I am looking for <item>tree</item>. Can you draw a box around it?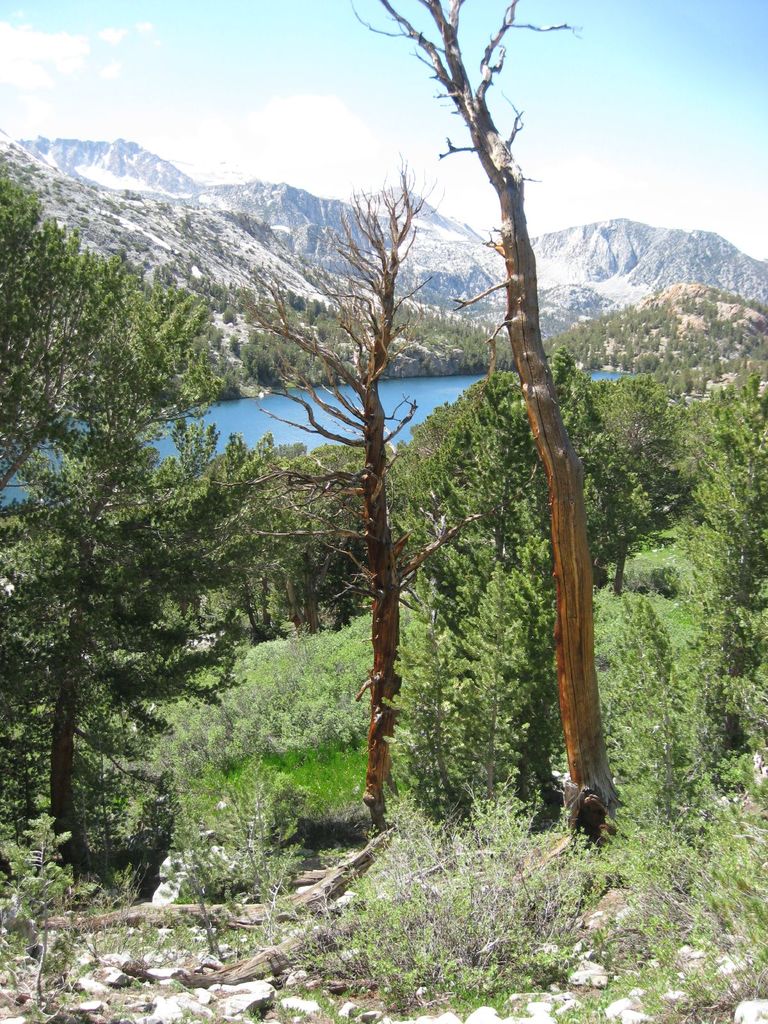
Sure, the bounding box is BBox(583, 378, 693, 585).
